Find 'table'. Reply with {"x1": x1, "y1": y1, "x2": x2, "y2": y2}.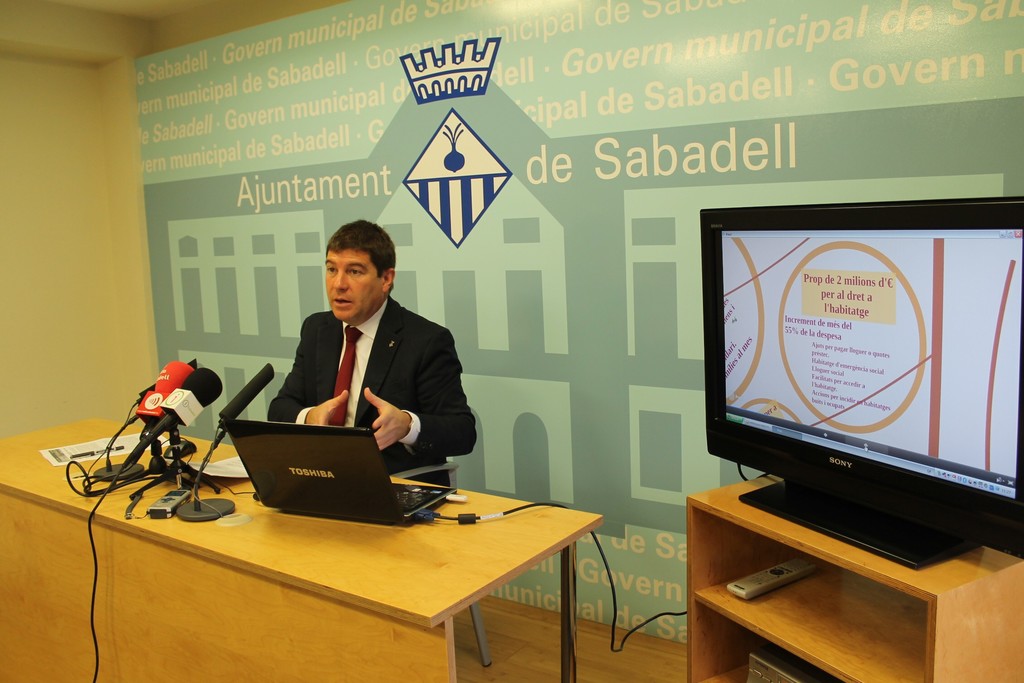
{"x1": 36, "y1": 452, "x2": 622, "y2": 682}.
